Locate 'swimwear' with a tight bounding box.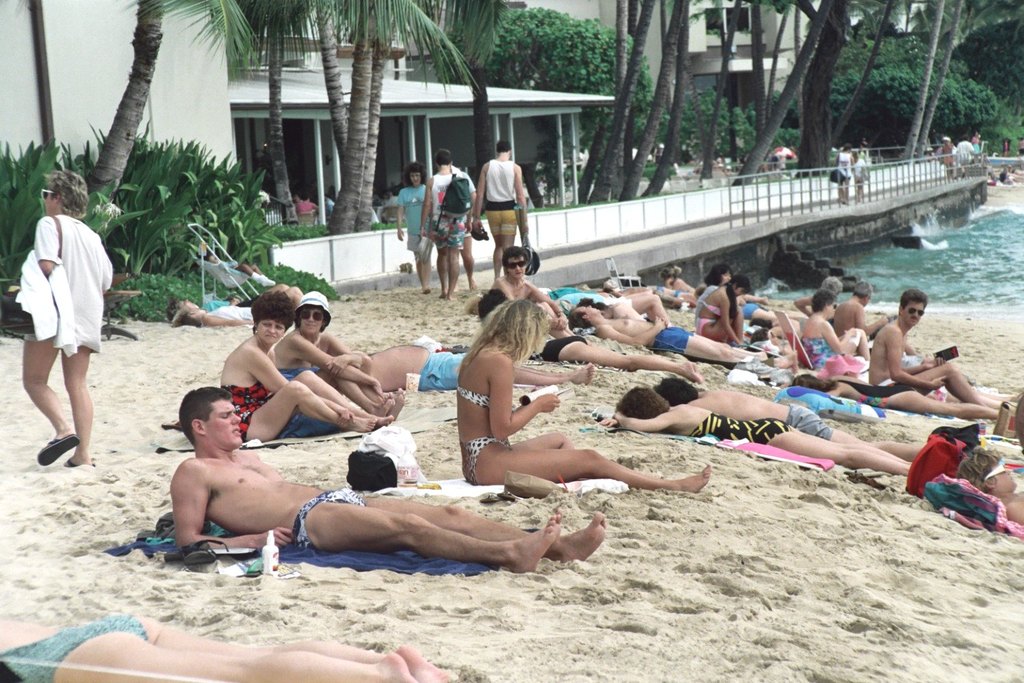
292 485 367 550.
